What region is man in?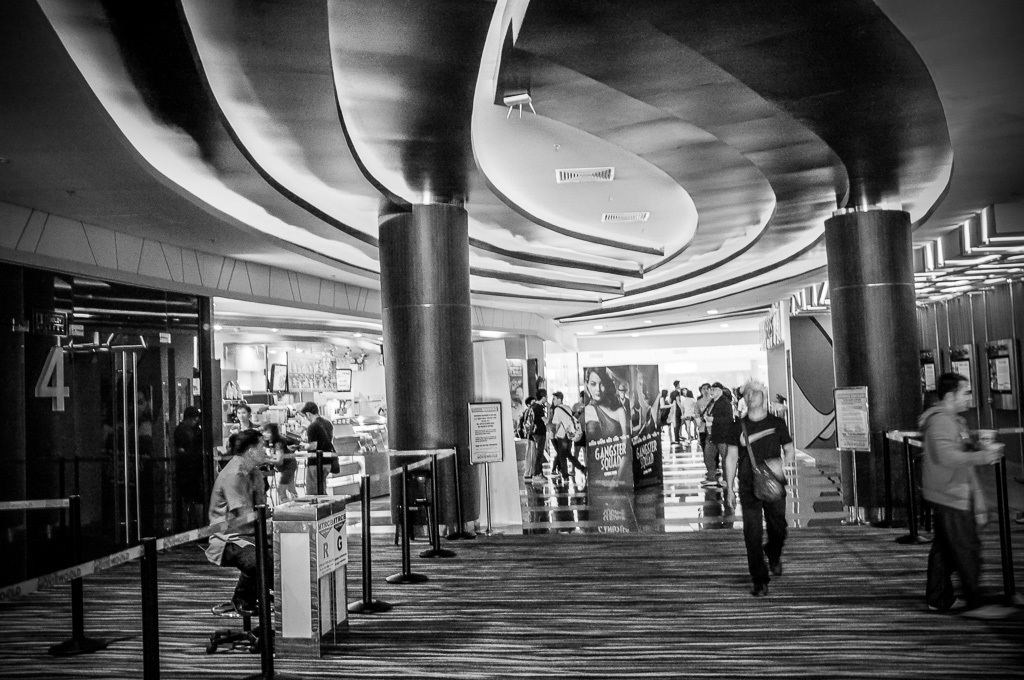
left=924, top=366, right=1010, bottom=618.
